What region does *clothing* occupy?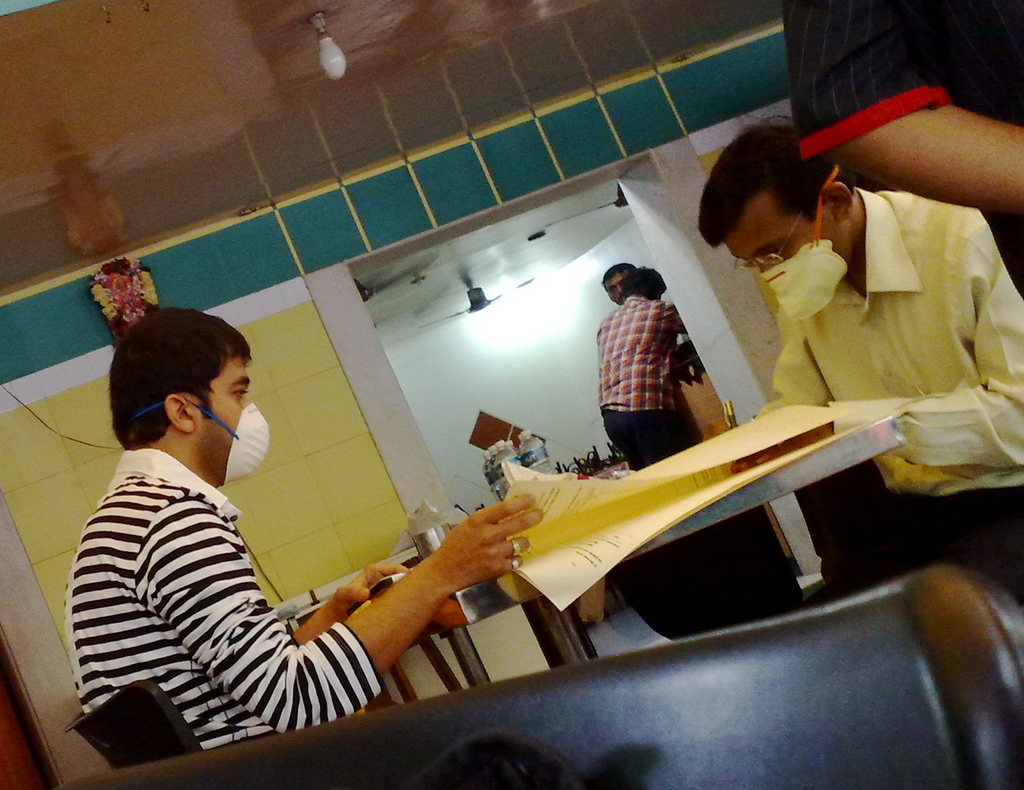
bbox(74, 453, 376, 743).
